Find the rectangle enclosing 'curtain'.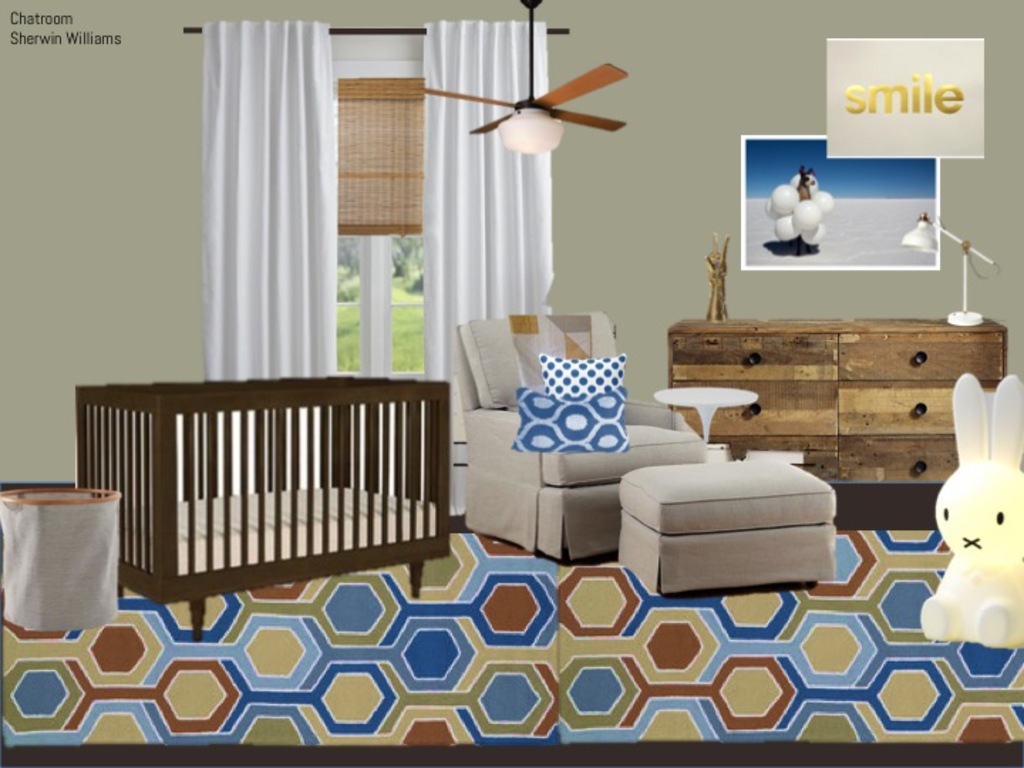
BBox(422, 18, 555, 393).
